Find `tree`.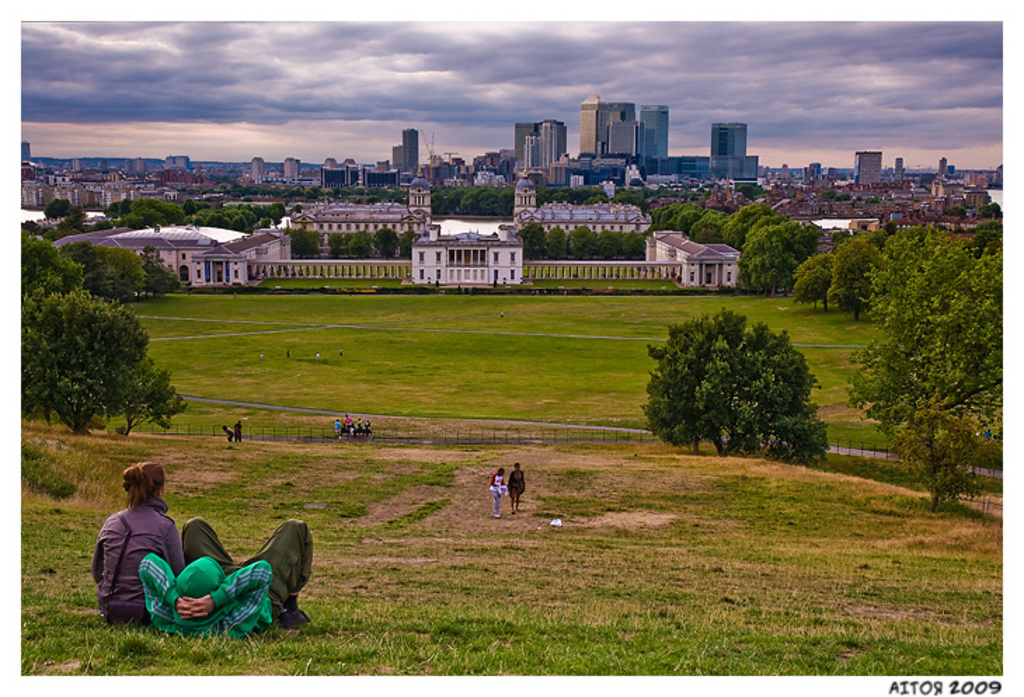
<box>269,180,644,212</box>.
